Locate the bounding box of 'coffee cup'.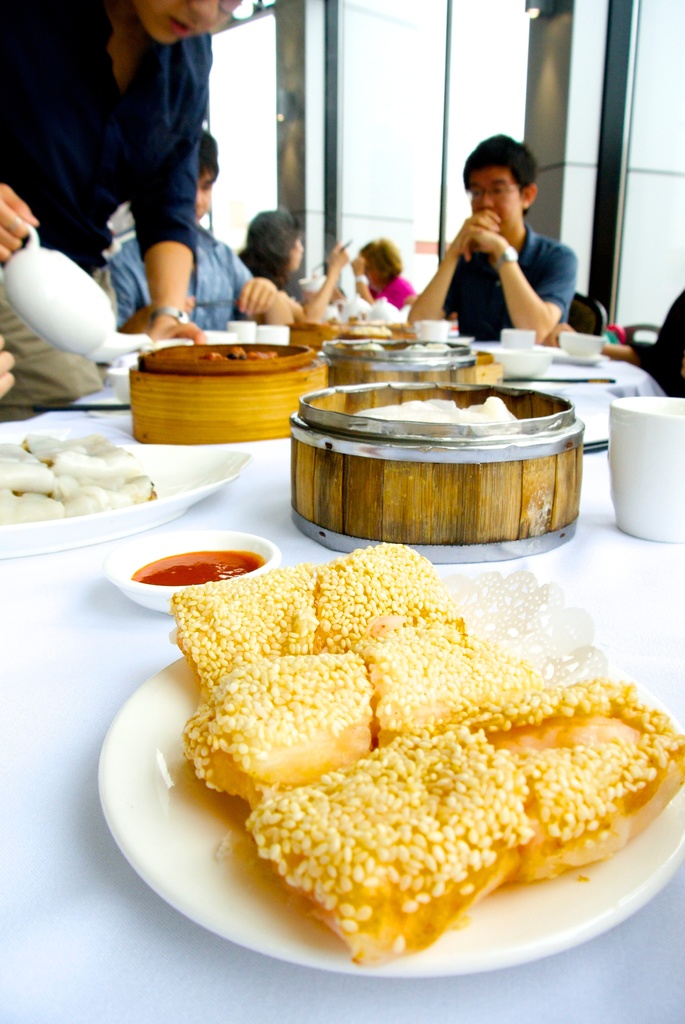
Bounding box: detection(262, 325, 292, 344).
